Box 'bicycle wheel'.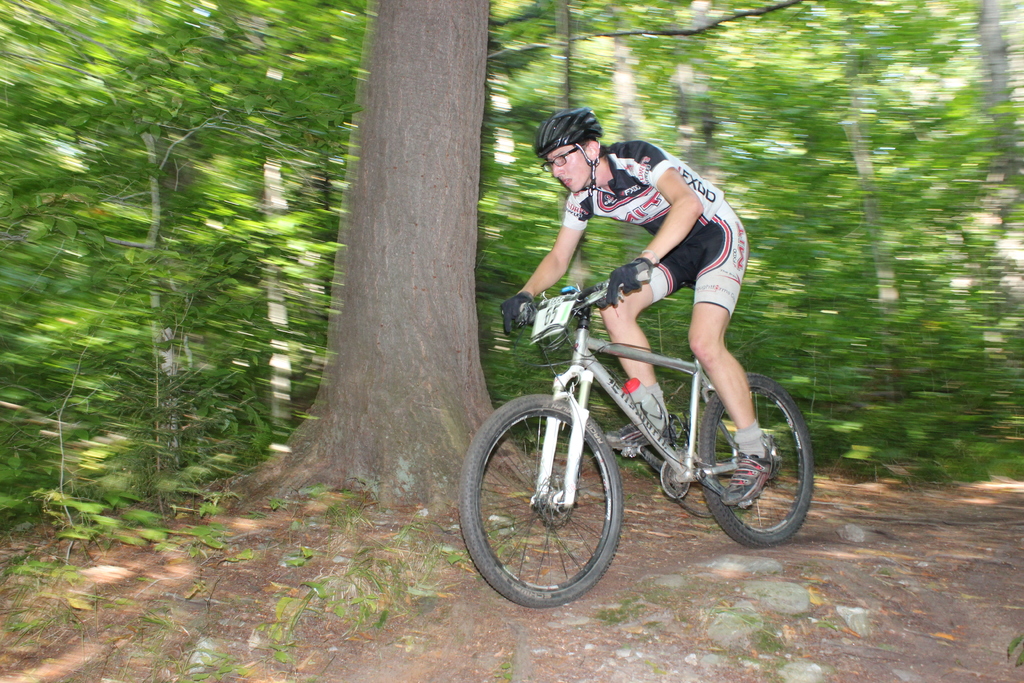
bbox=[458, 394, 623, 605].
